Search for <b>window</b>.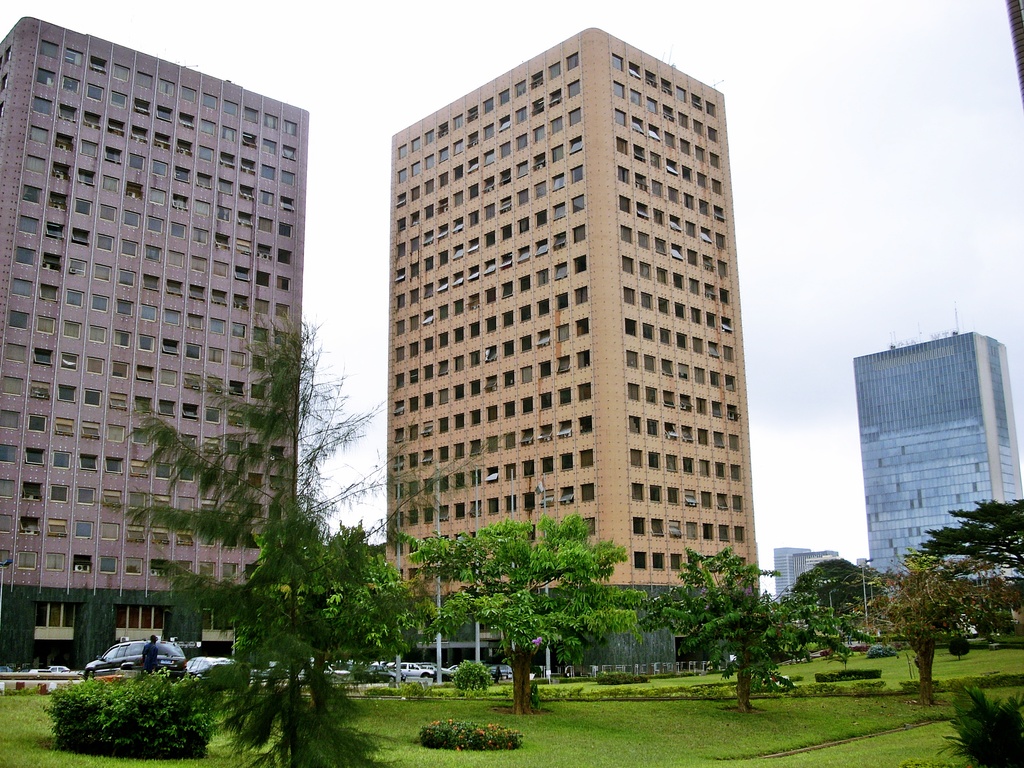
Found at l=396, t=294, r=404, b=308.
